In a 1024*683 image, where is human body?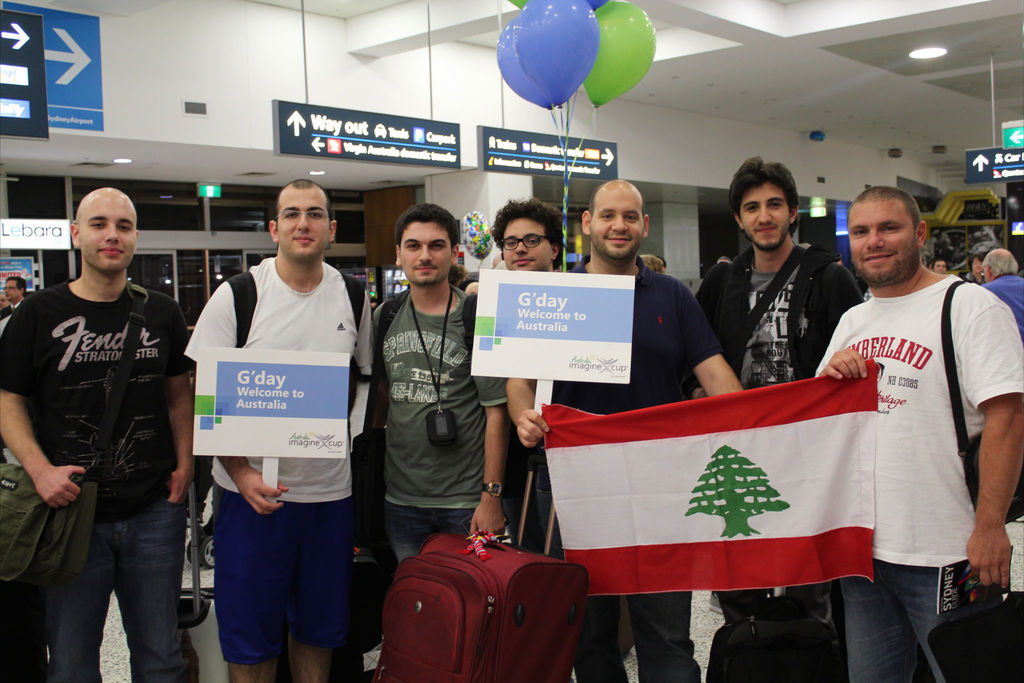
left=502, top=177, right=746, bottom=682.
